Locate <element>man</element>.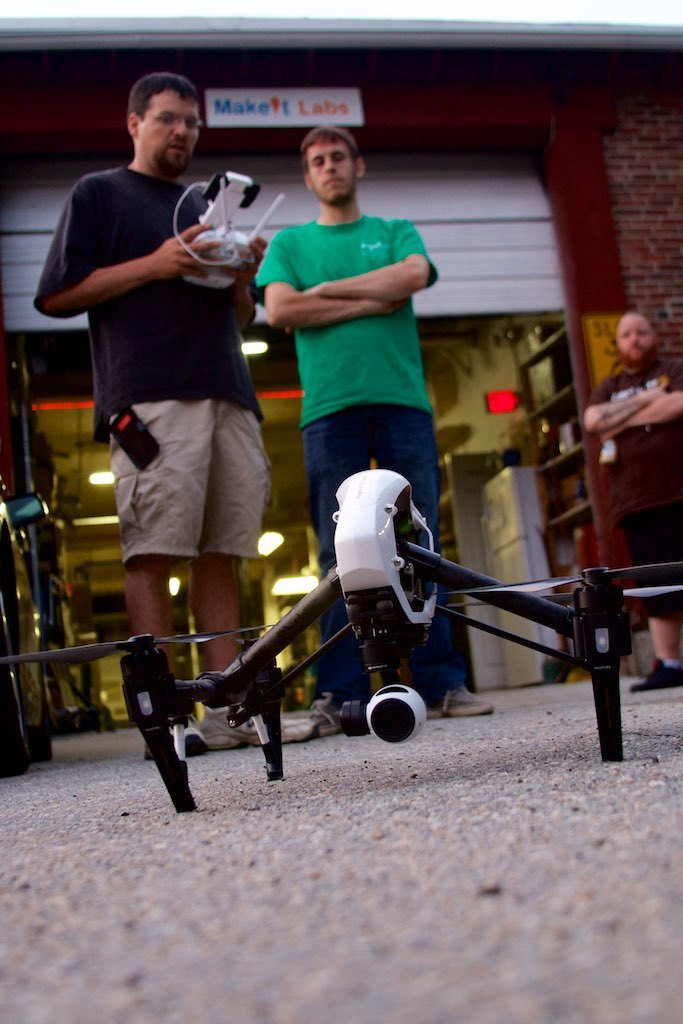
Bounding box: 33,71,267,755.
